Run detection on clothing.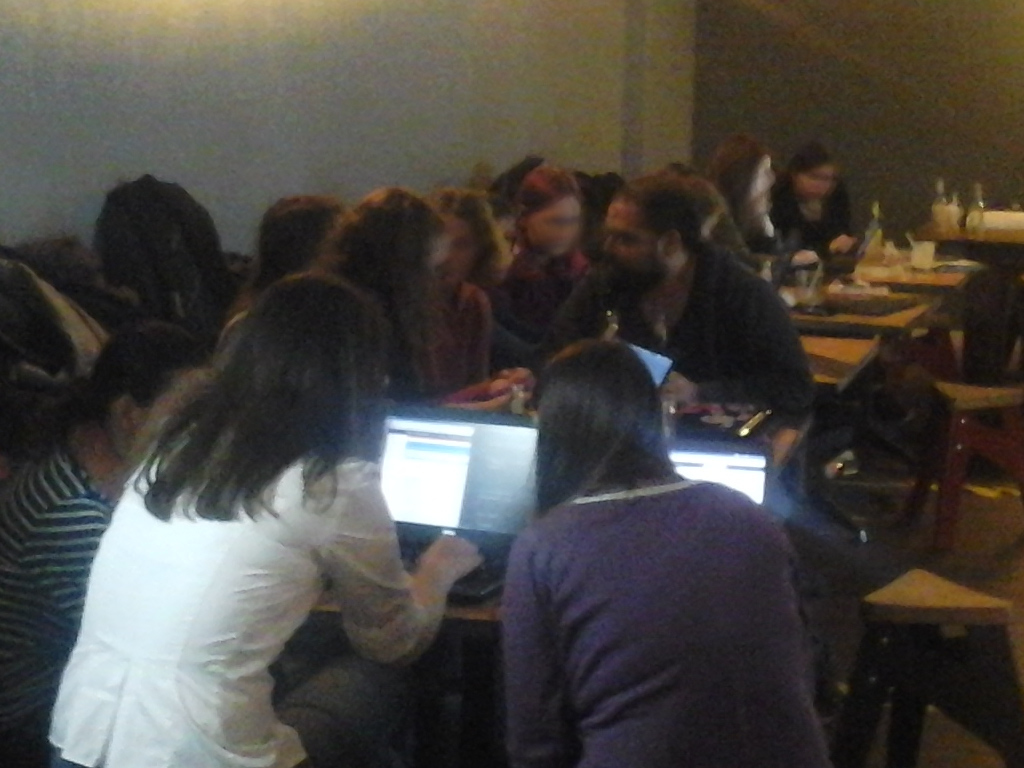
Result: {"left": 507, "top": 472, "right": 828, "bottom": 767}.
